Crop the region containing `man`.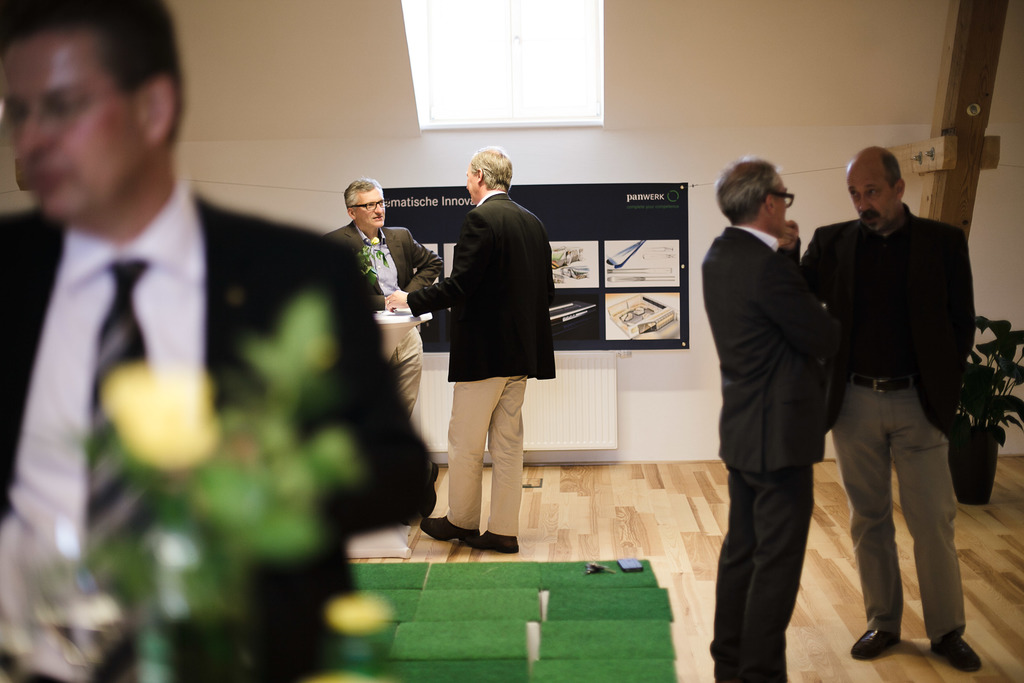
Crop region: (left=421, top=143, right=552, bottom=554).
